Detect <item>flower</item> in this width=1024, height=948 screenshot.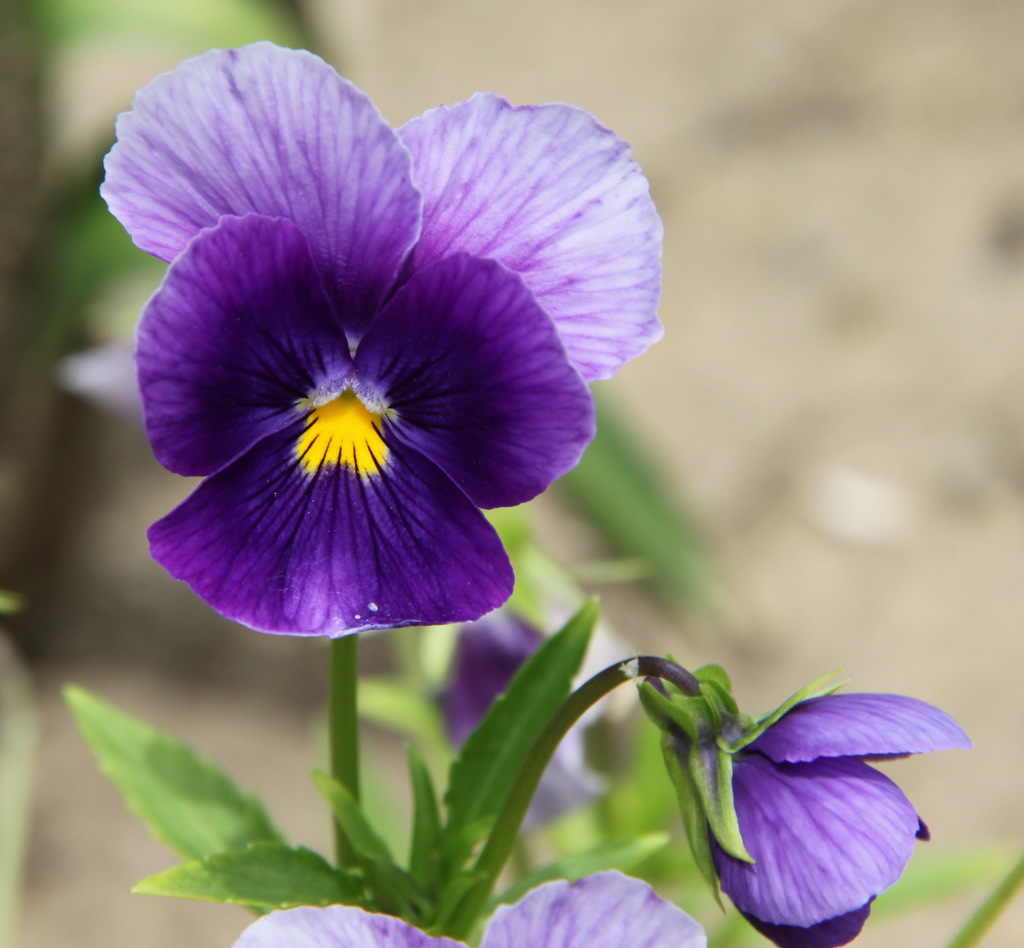
Detection: {"left": 231, "top": 865, "right": 706, "bottom": 947}.
